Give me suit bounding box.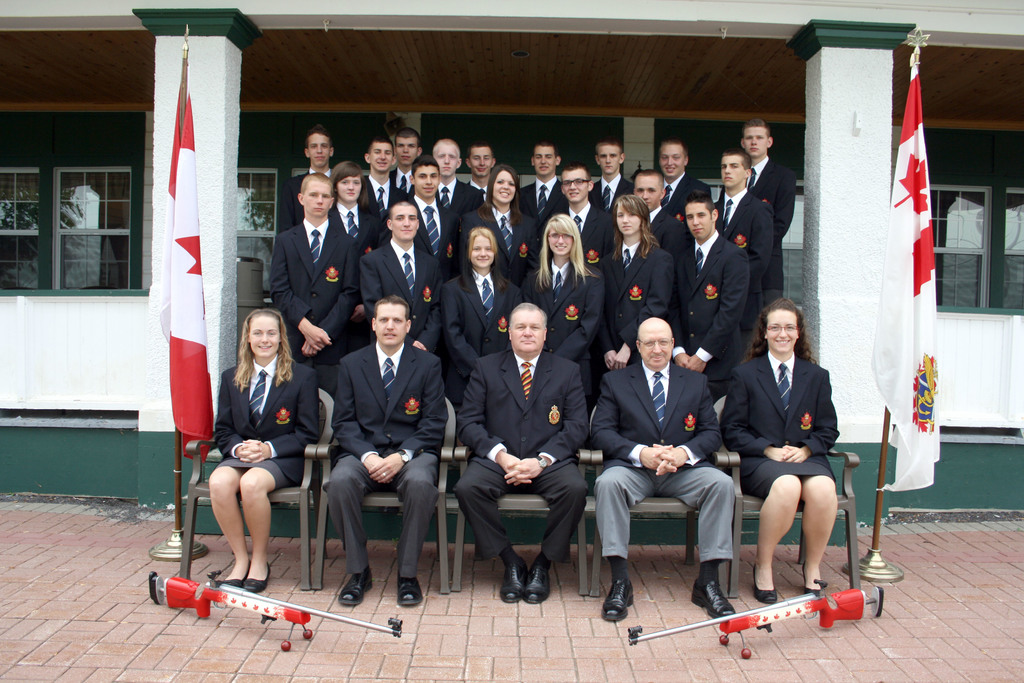
crop(391, 166, 406, 192).
